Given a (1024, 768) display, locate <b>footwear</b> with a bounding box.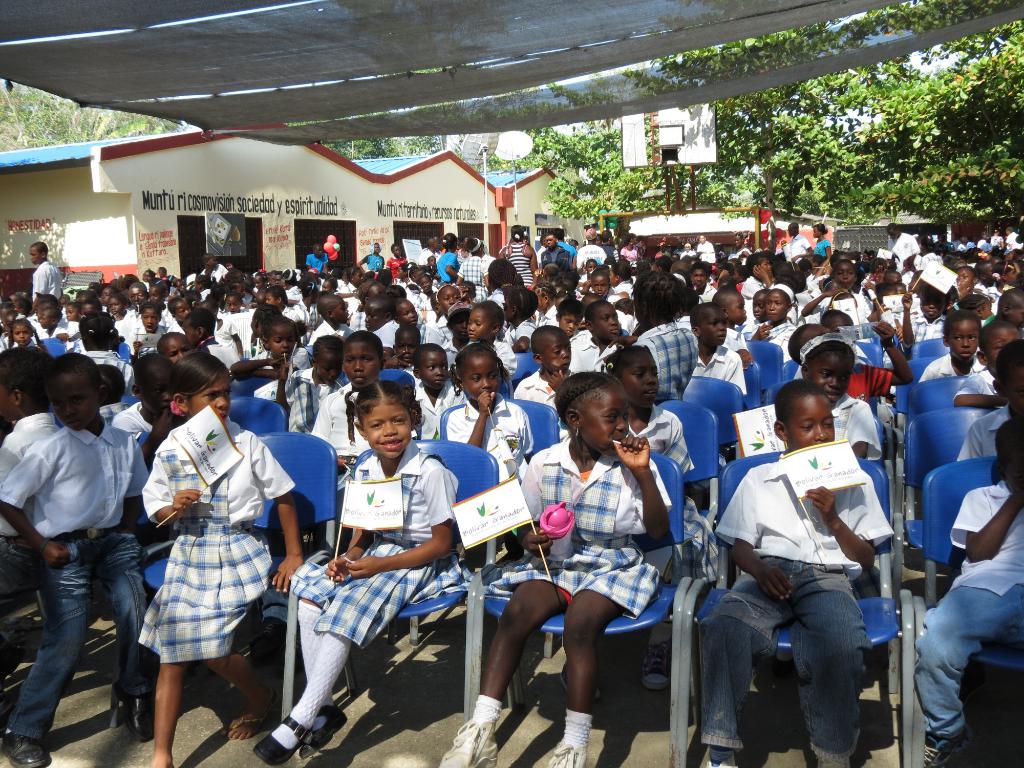
Located: locate(702, 743, 739, 767).
